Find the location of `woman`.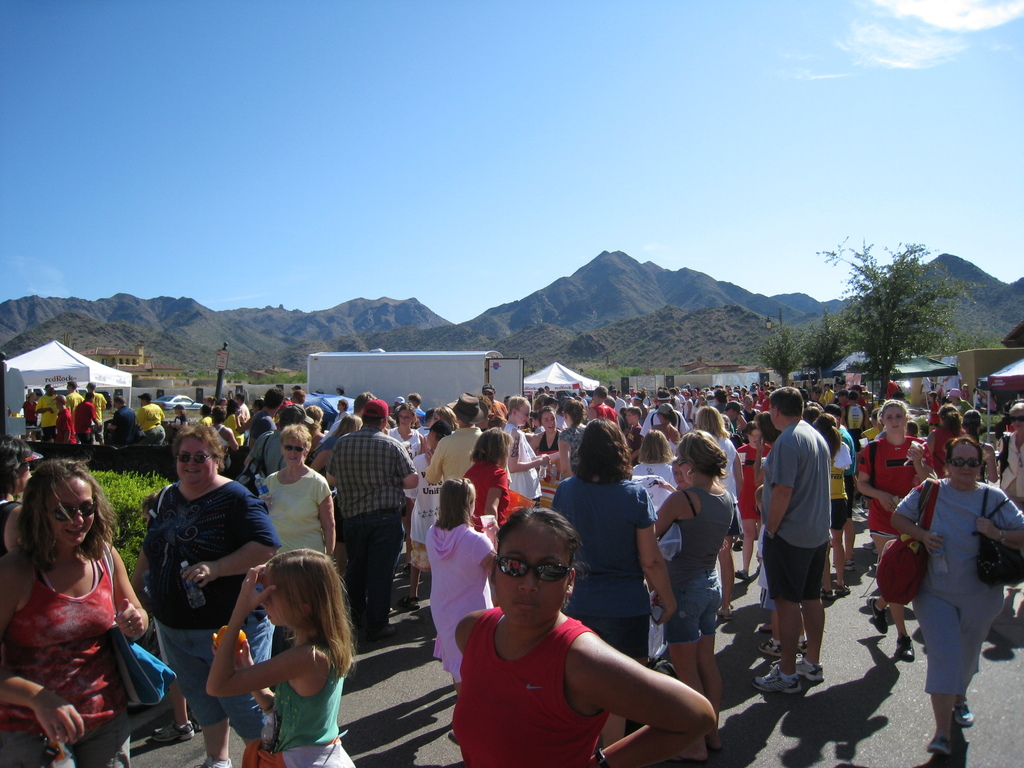
Location: bbox(738, 419, 767, 584).
